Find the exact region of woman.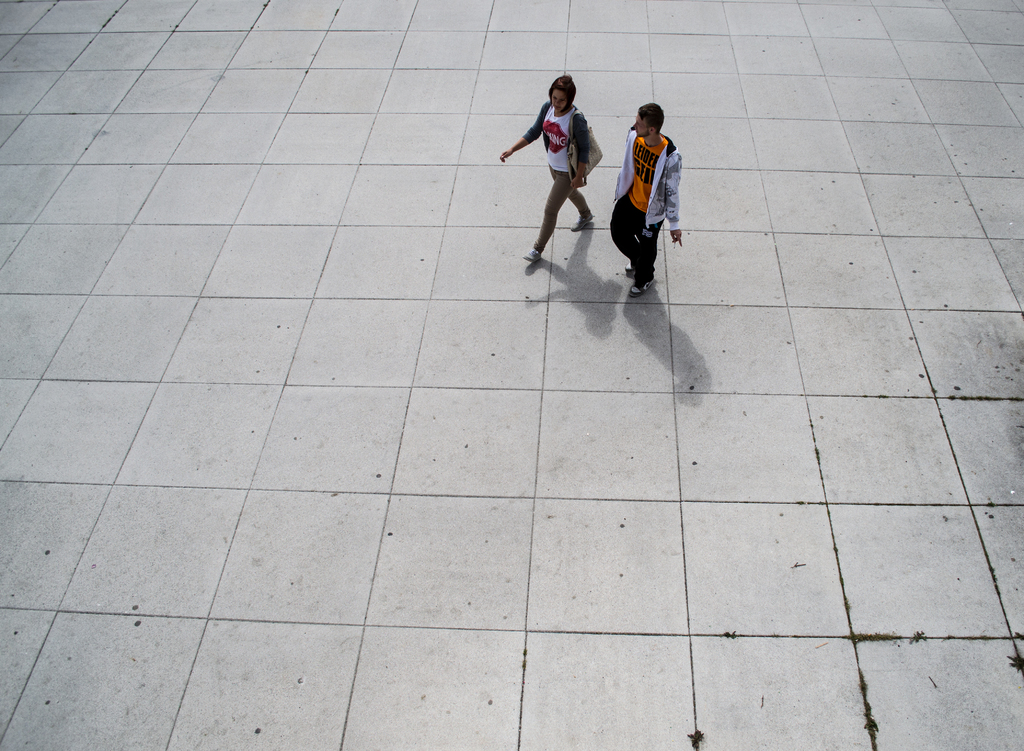
Exact region: left=505, top=73, right=608, bottom=268.
